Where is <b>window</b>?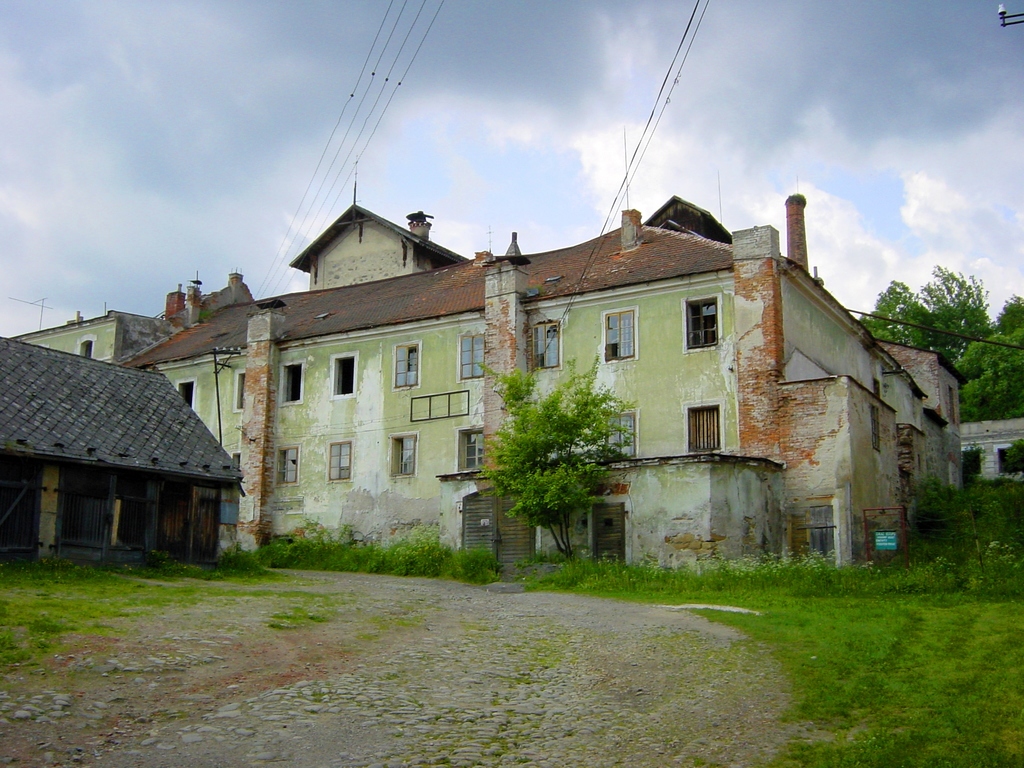
960, 443, 985, 476.
